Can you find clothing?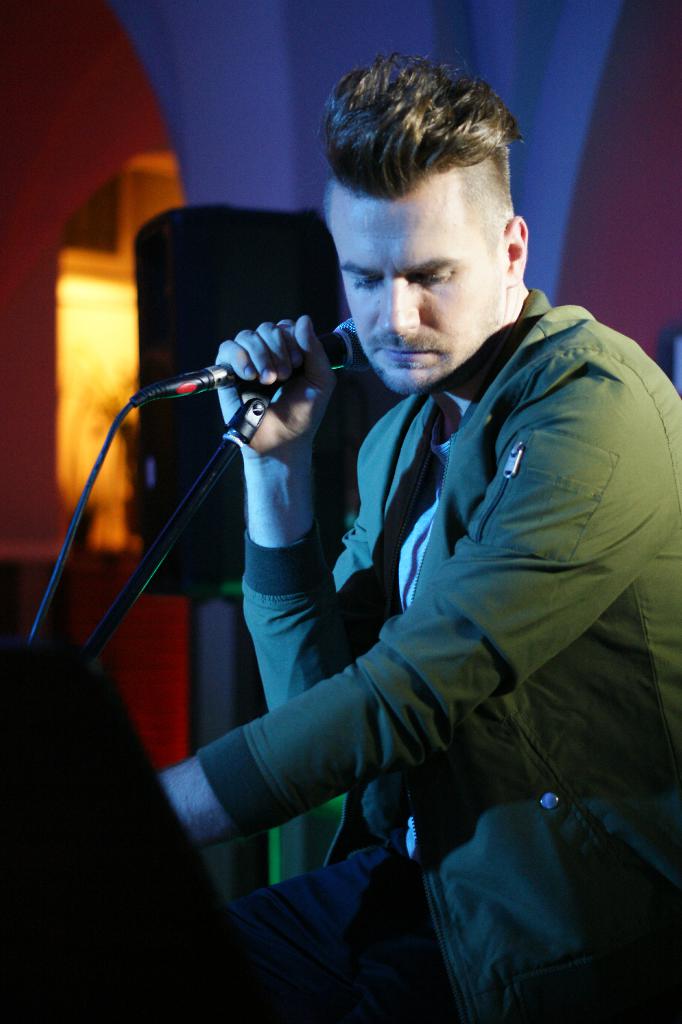
Yes, bounding box: (113,168,640,1004).
